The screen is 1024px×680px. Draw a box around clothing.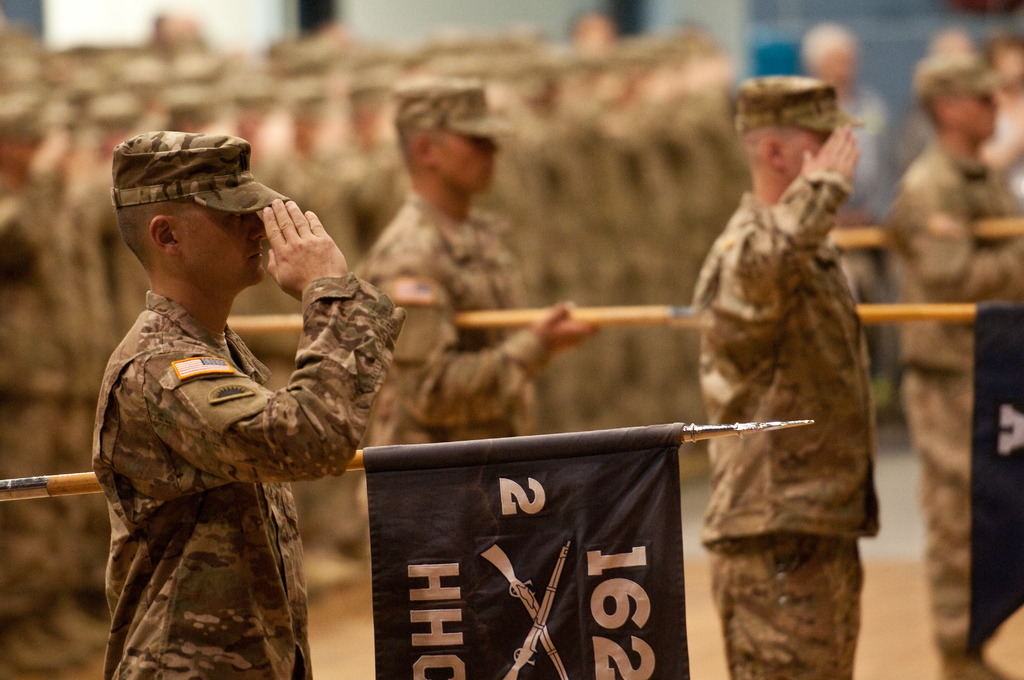
<box>355,194,581,450</box>.
